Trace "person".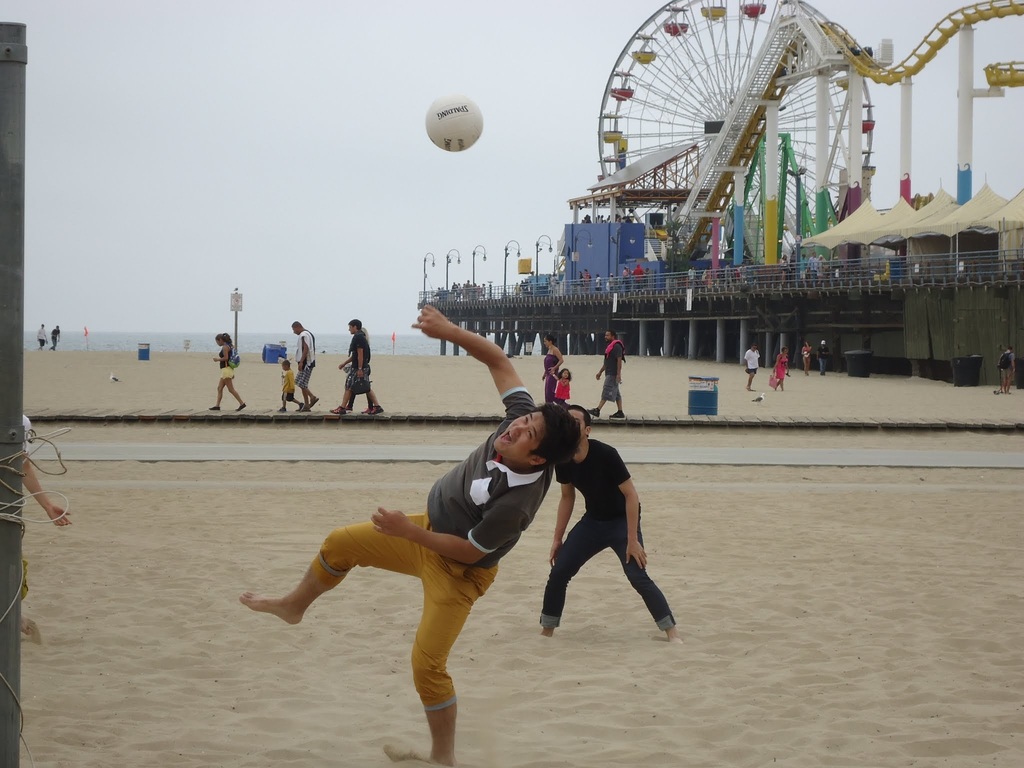
Traced to (593,324,628,419).
